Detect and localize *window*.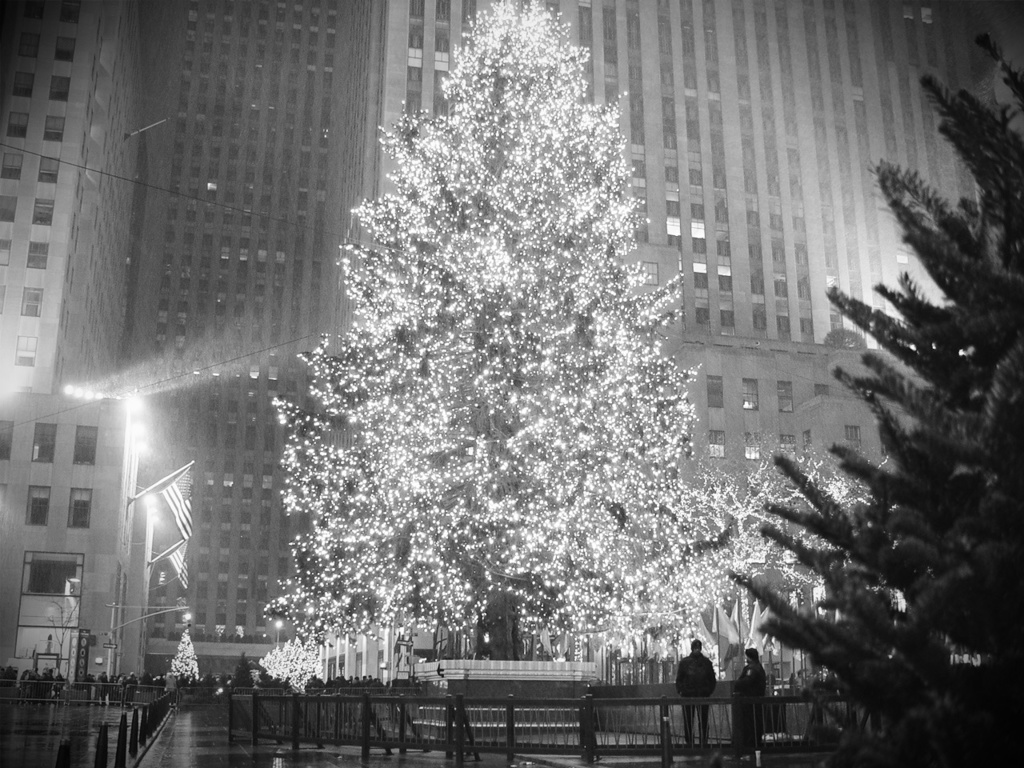
Localized at detection(709, 431, 734, 454).
